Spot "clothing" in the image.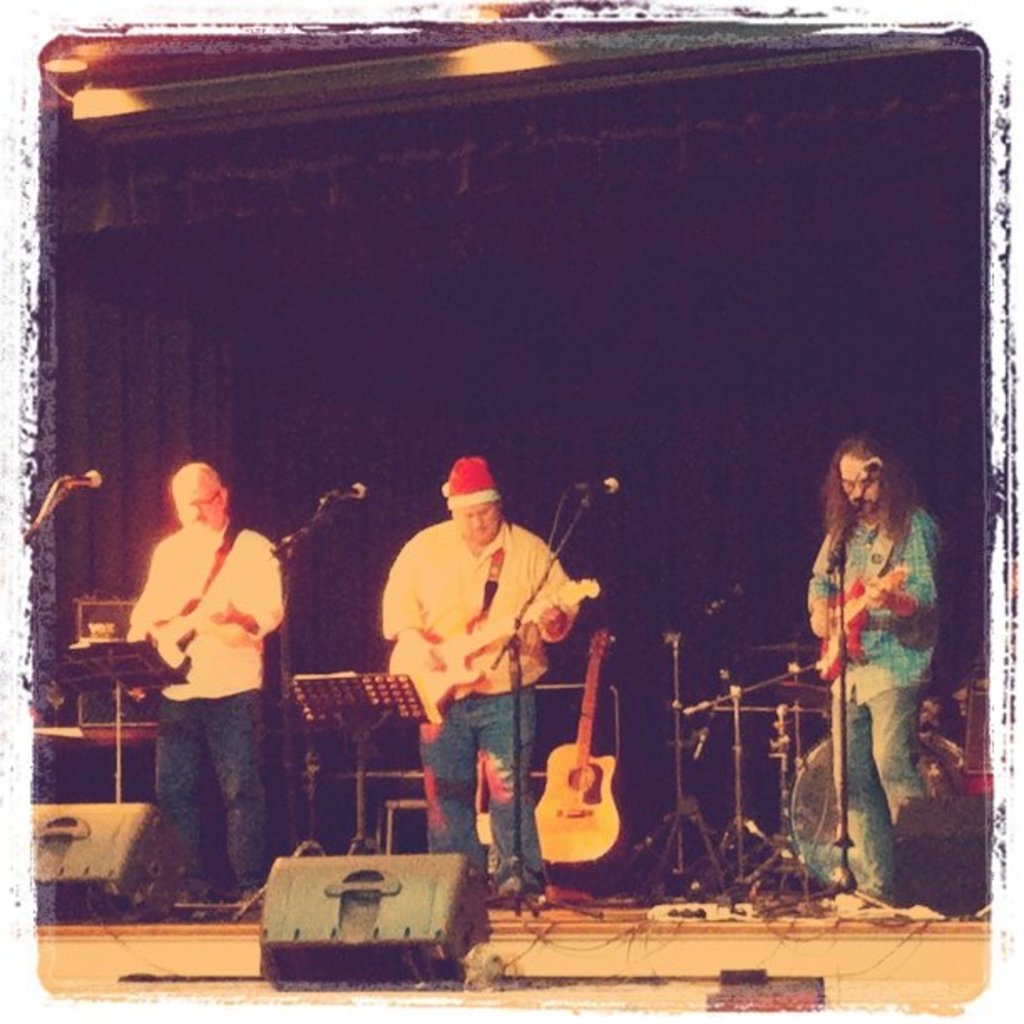
"clothing" found at bbox=(800, 490, 949, 909).
